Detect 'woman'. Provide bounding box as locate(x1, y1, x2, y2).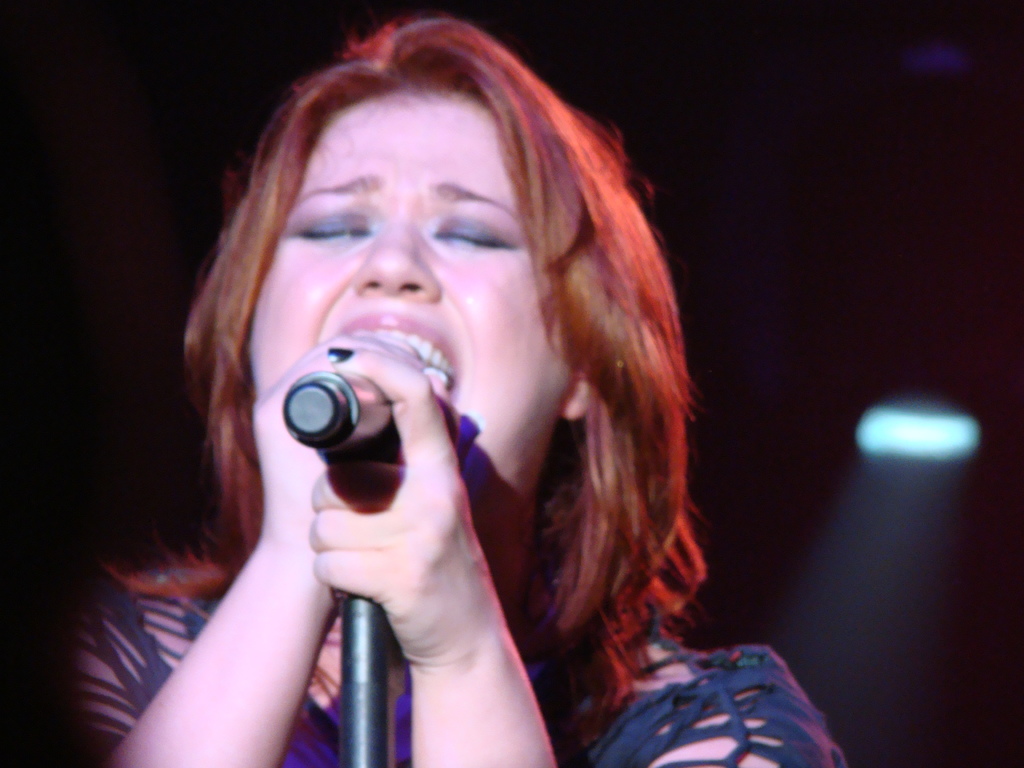
locate(148, 0, 819, 767).
